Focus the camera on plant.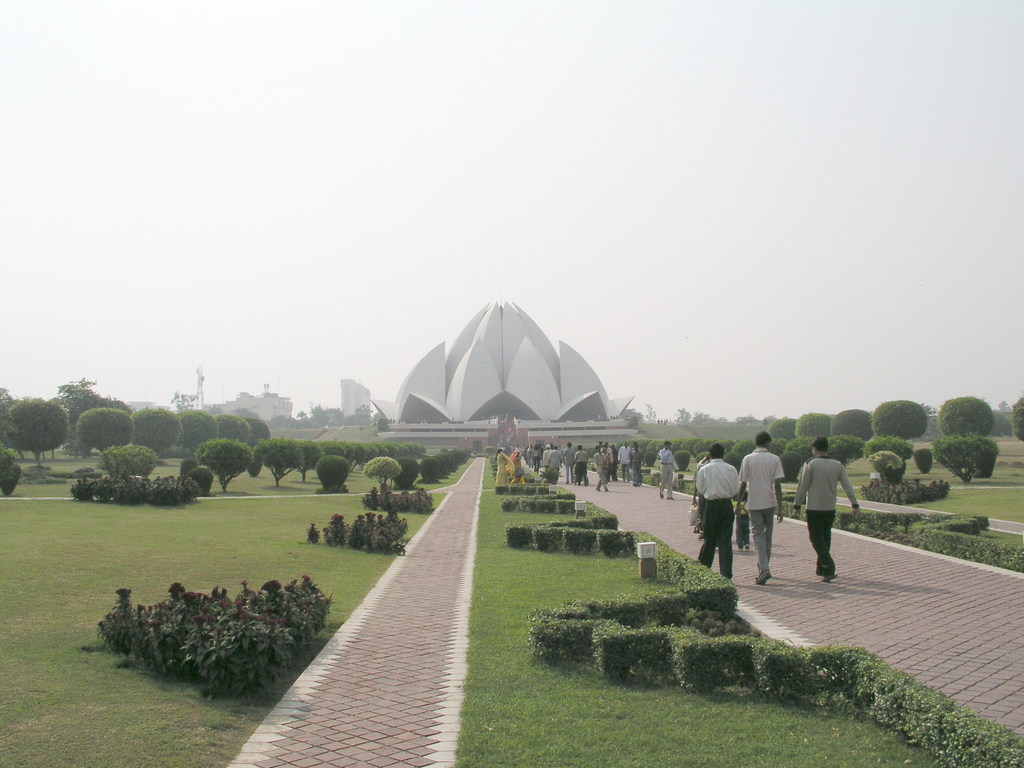
Focus region: [193,436,260,497].
